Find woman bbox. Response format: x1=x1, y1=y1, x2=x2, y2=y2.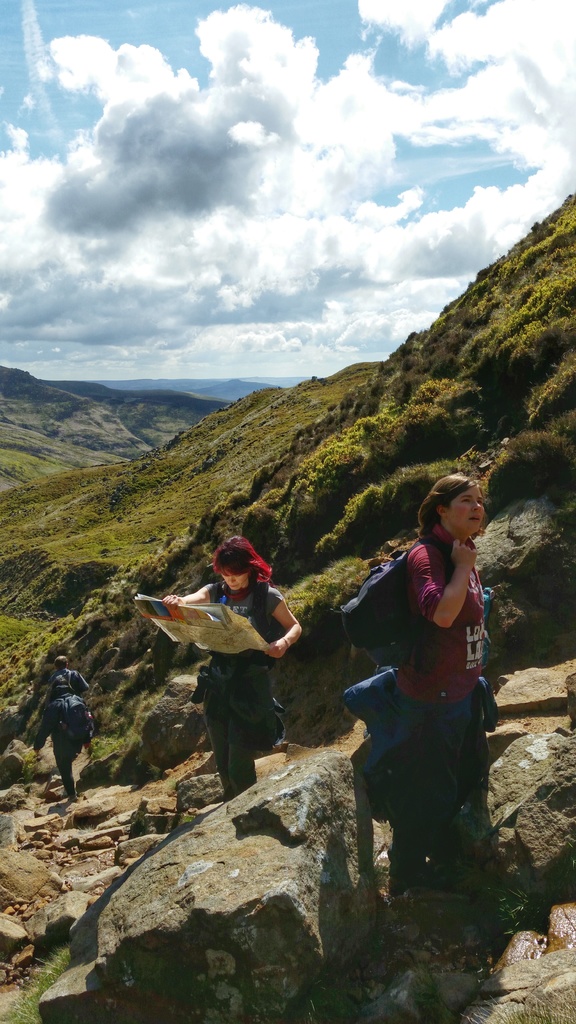
x1=149, y1=540, x2=310, y2=829.
